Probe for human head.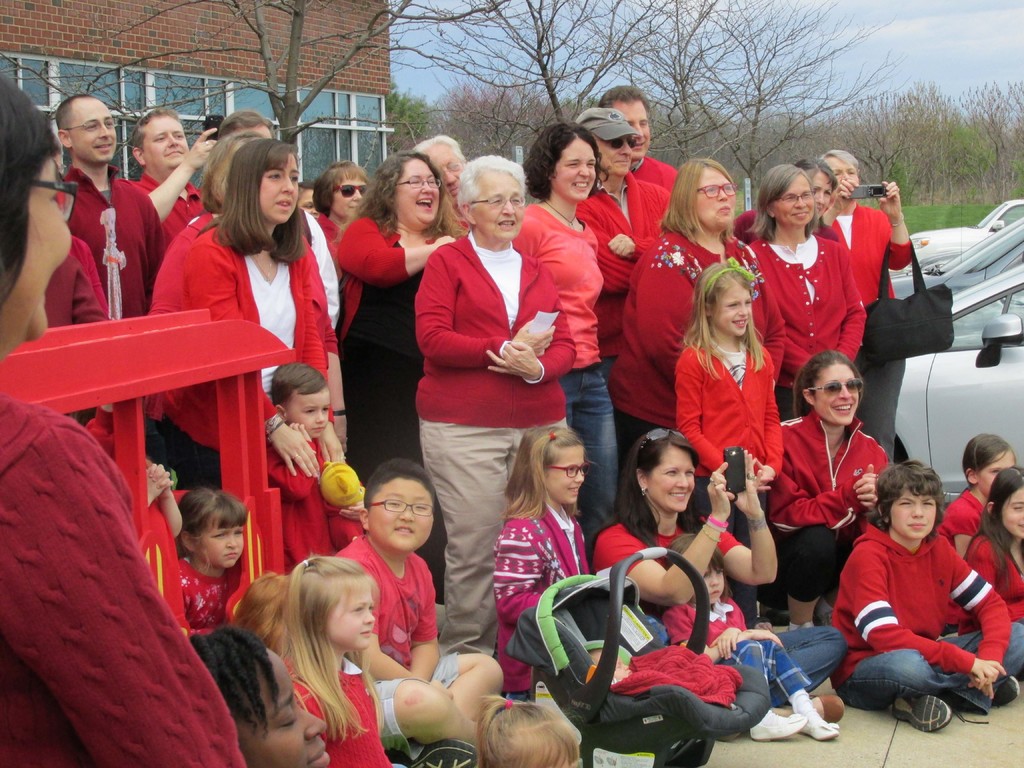
Probe result: 872:460:947:540.
